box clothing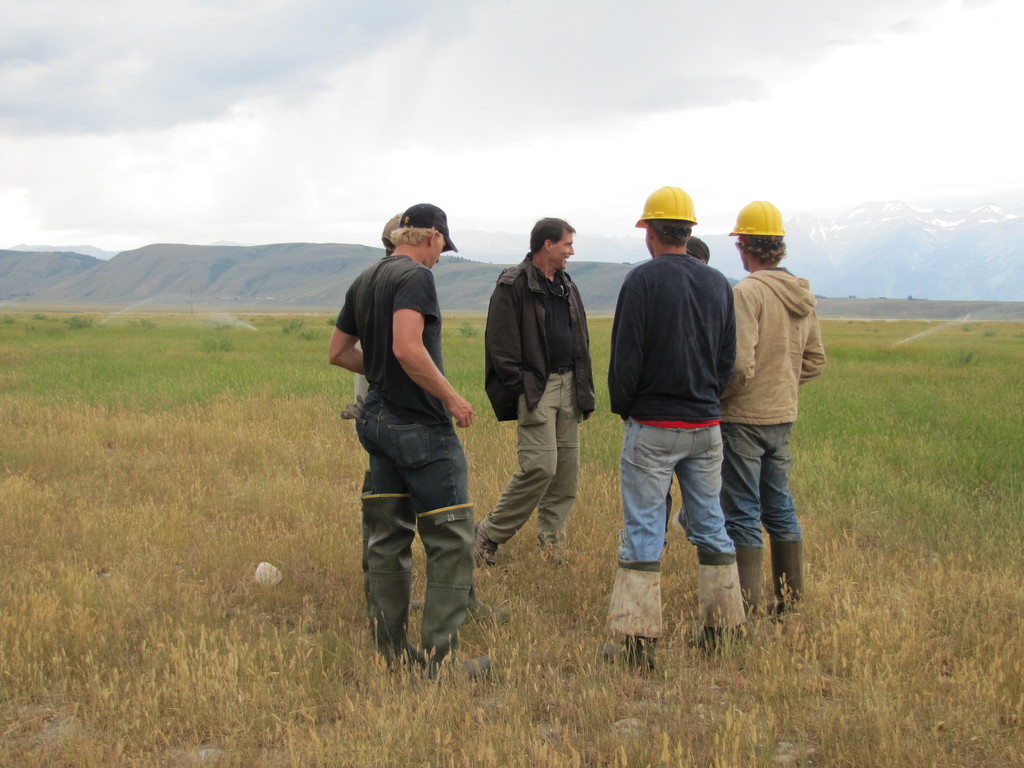
box(352, 225, 485, 667)
